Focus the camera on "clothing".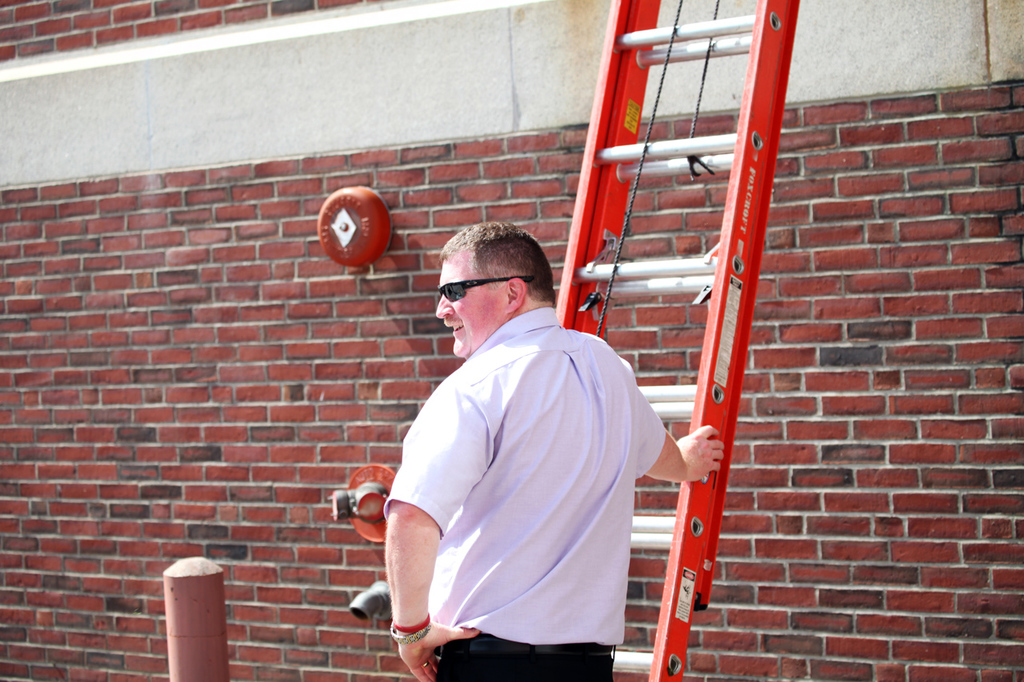
Focus region: {"left": 392, "top": 261, "right": 665, "bottom": 681}.
